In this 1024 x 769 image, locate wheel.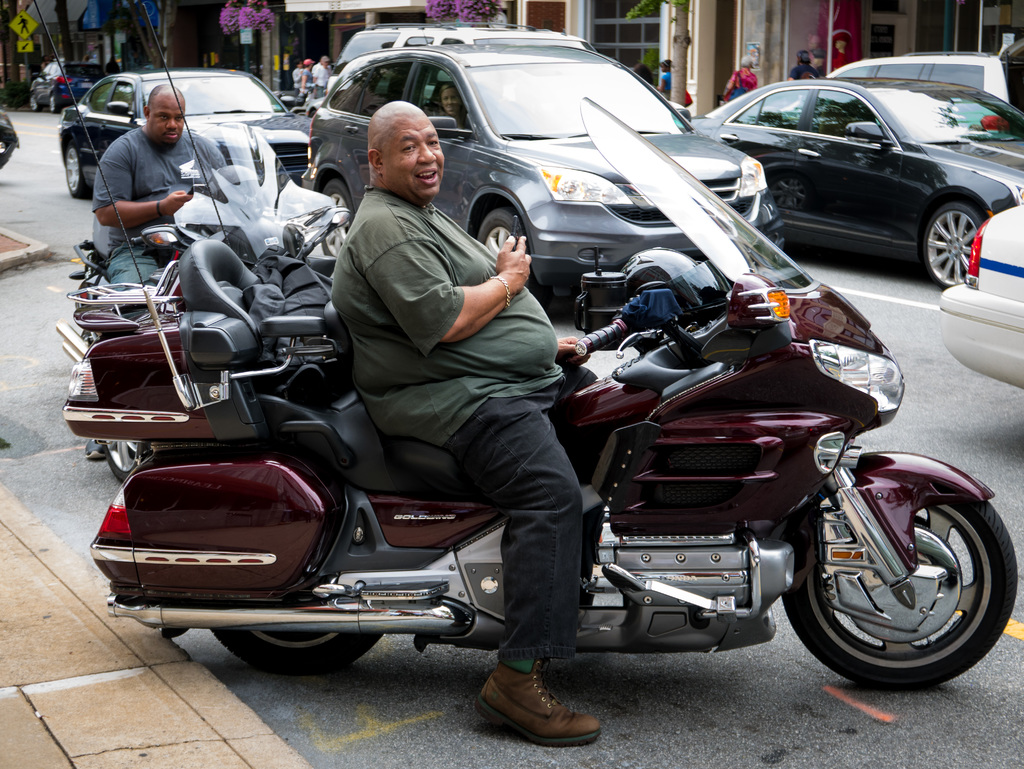
Bounding box: 31:97:39:111.
